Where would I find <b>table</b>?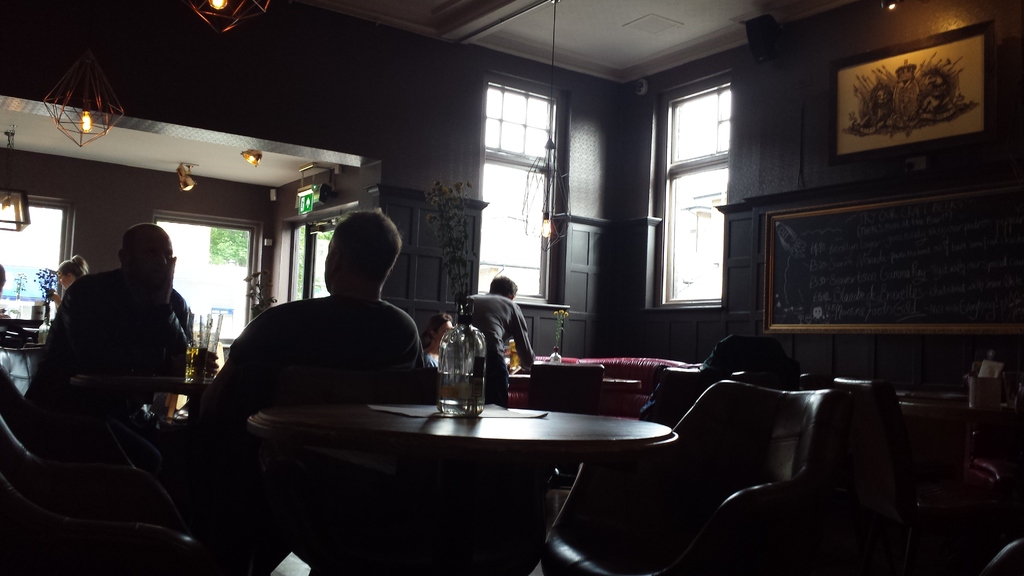
At [0,295,49,376].
